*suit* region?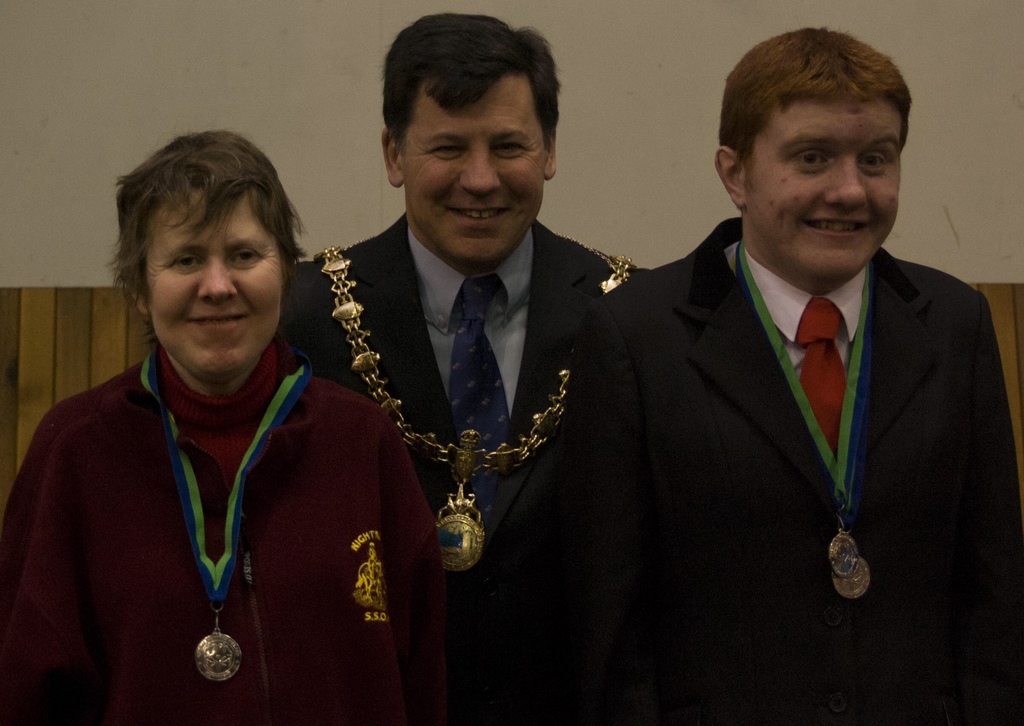
box(269, 213, 635, 725)
